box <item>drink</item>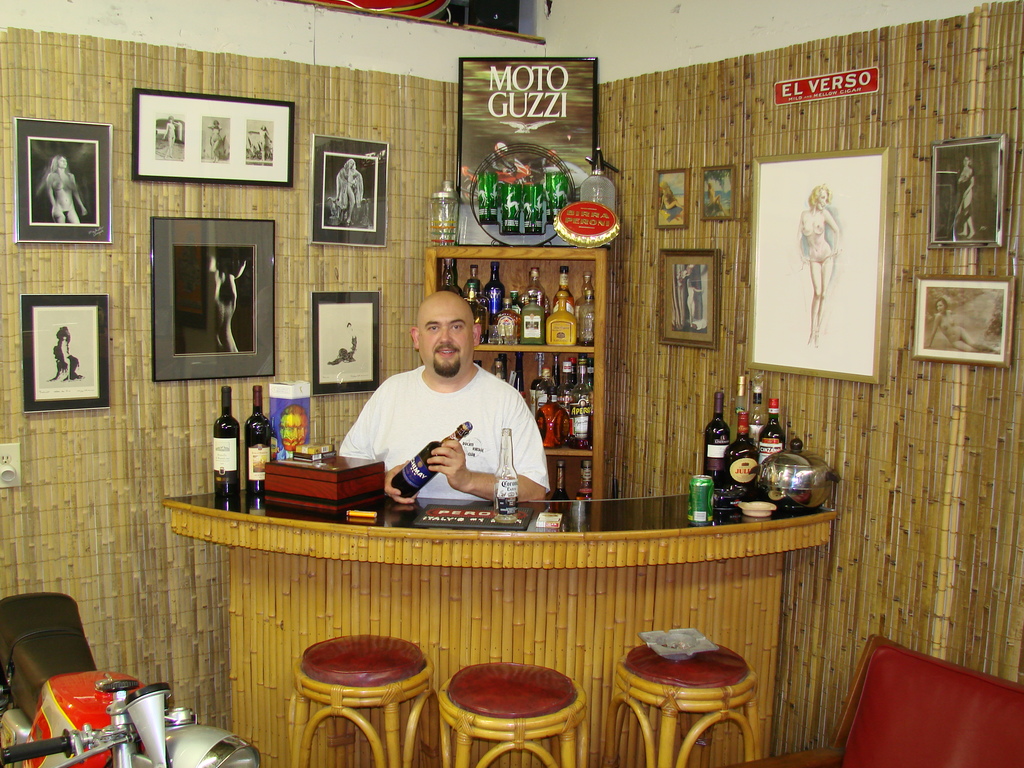
detection(683, 478, 715, 526)
